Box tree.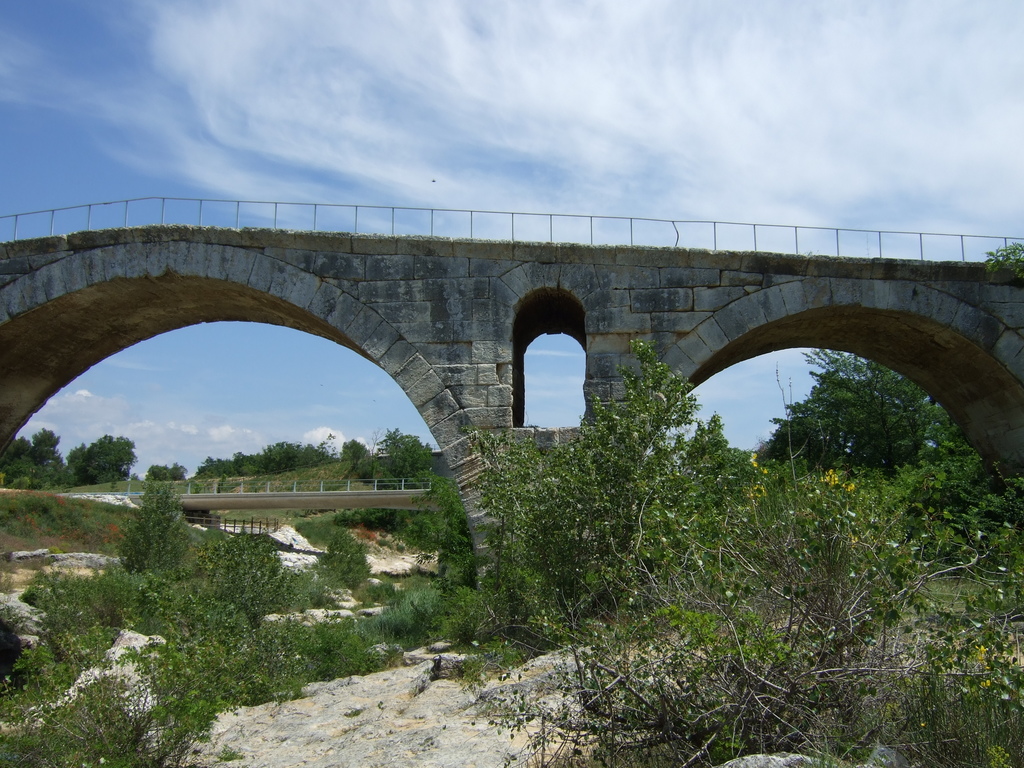
149 463 198 481.
